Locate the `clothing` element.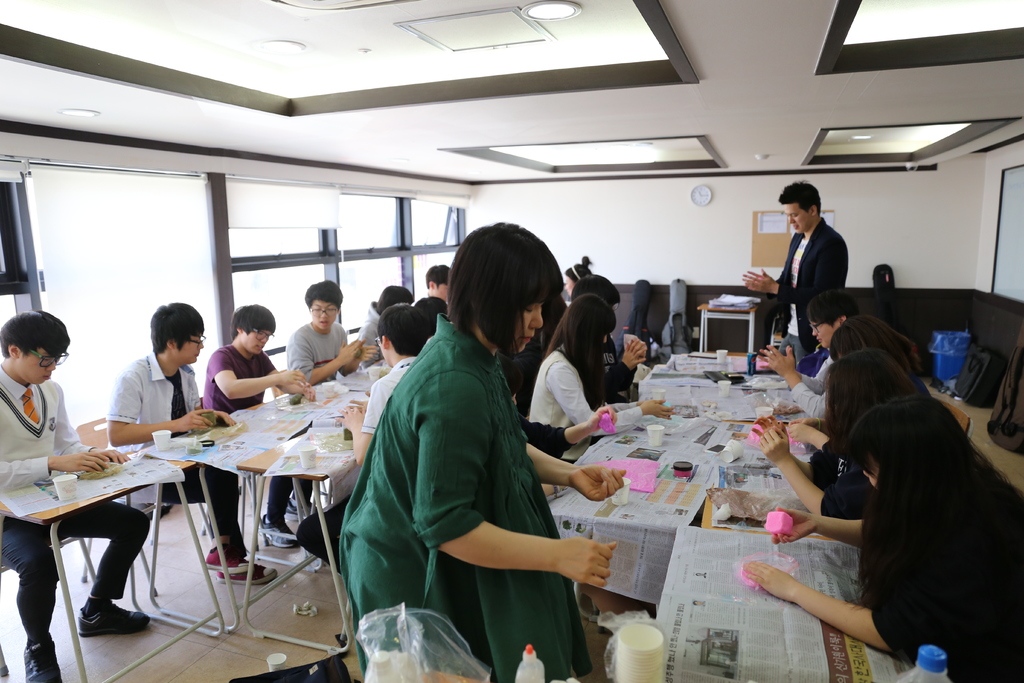
Element bbox: box(517, 406, 580, 463).
